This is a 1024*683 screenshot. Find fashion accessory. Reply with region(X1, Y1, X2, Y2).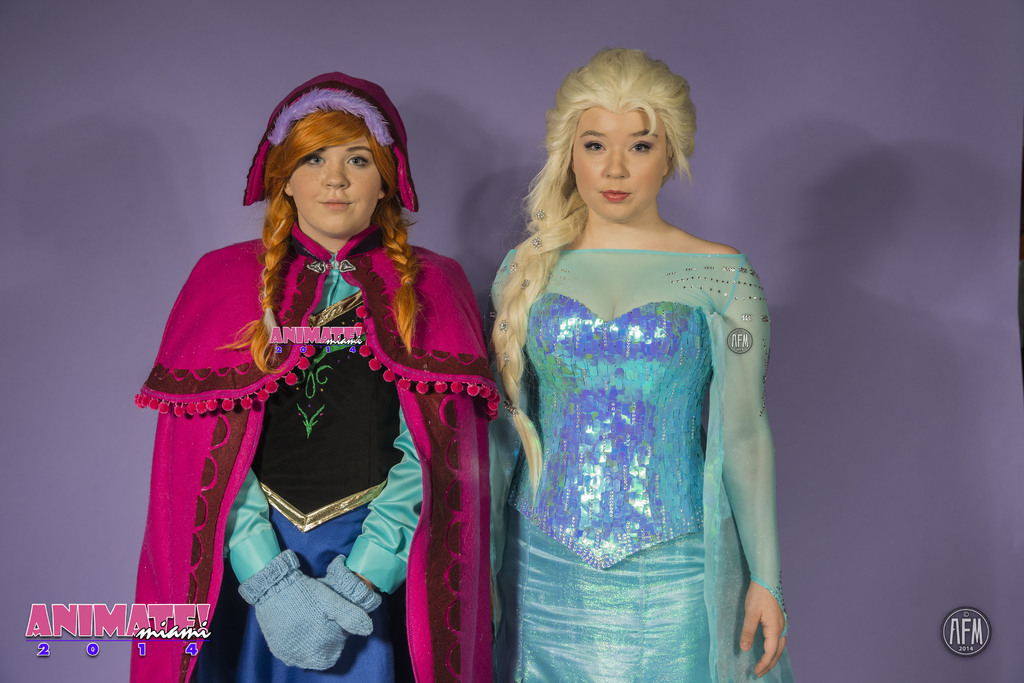
region(534, 207, 547, 220).
